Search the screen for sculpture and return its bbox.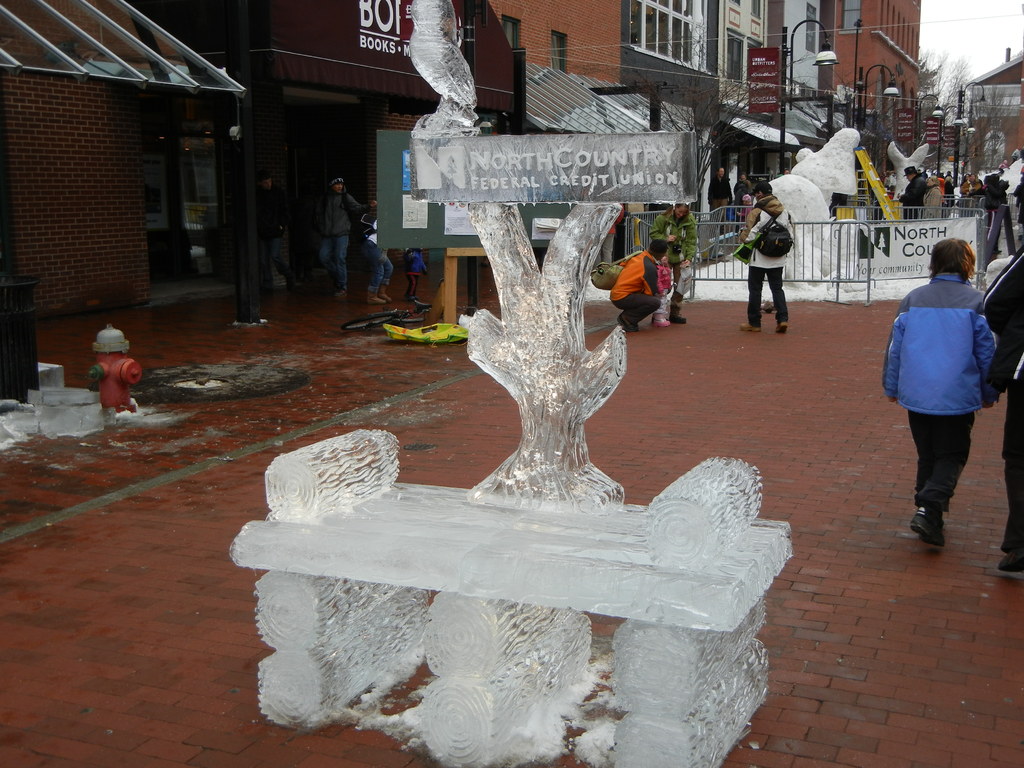
Found: BBox(878, 140, 935, 202).
